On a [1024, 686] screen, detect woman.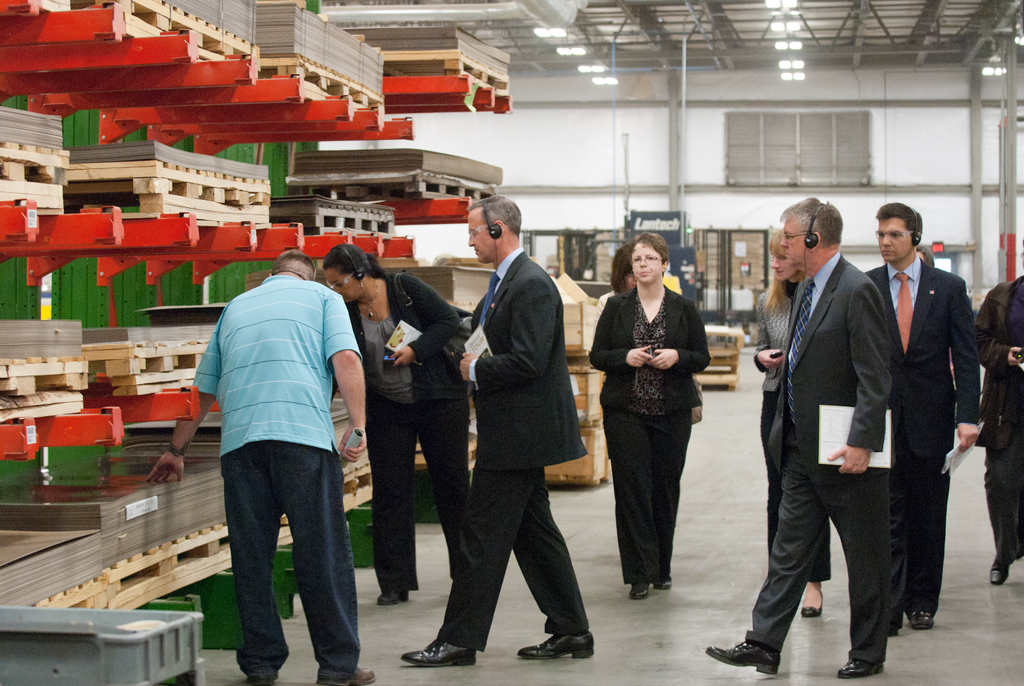
(left=749, top=224, right=835, bottom=619).
